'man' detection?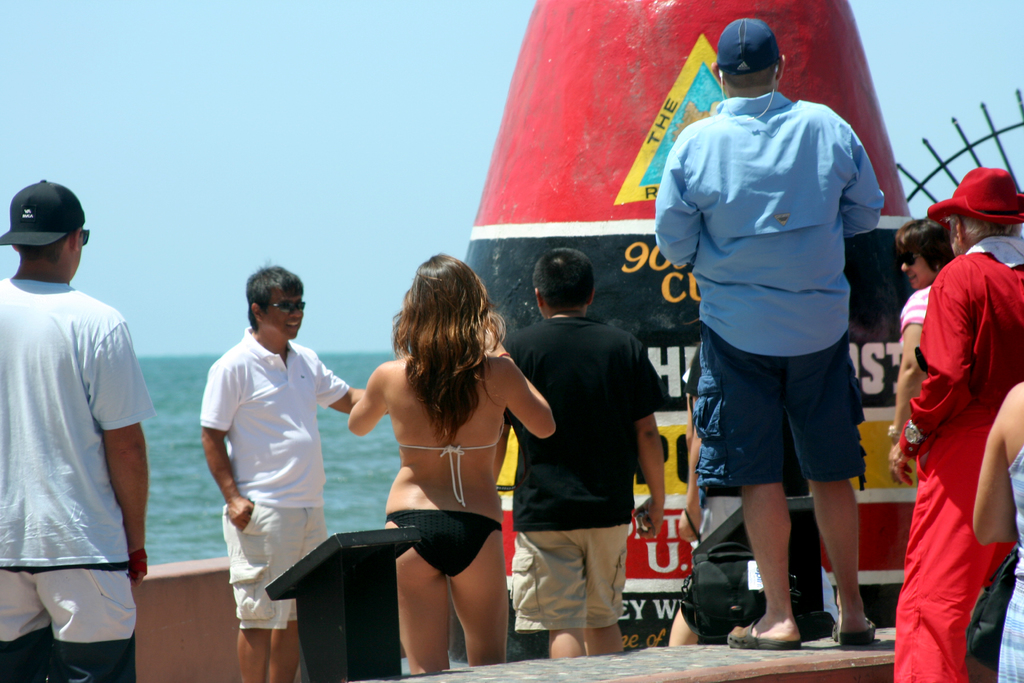
(x1=657, y1=21, x2=887, y2=649)
